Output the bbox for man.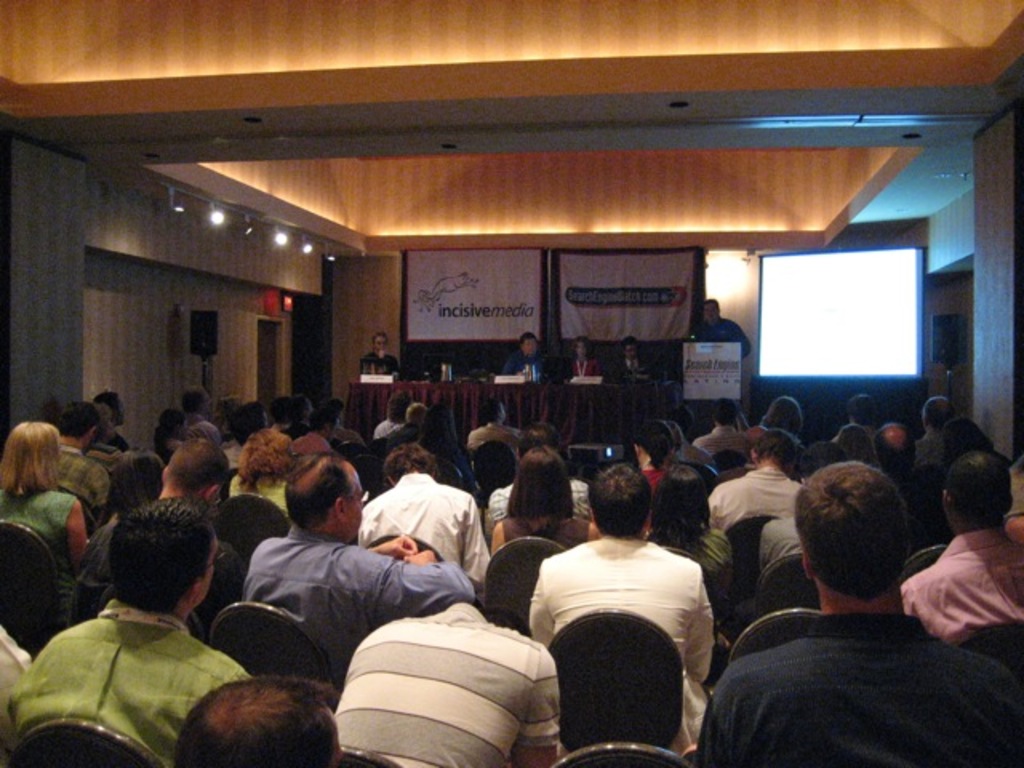
crop(910, 394, 957, 472).
